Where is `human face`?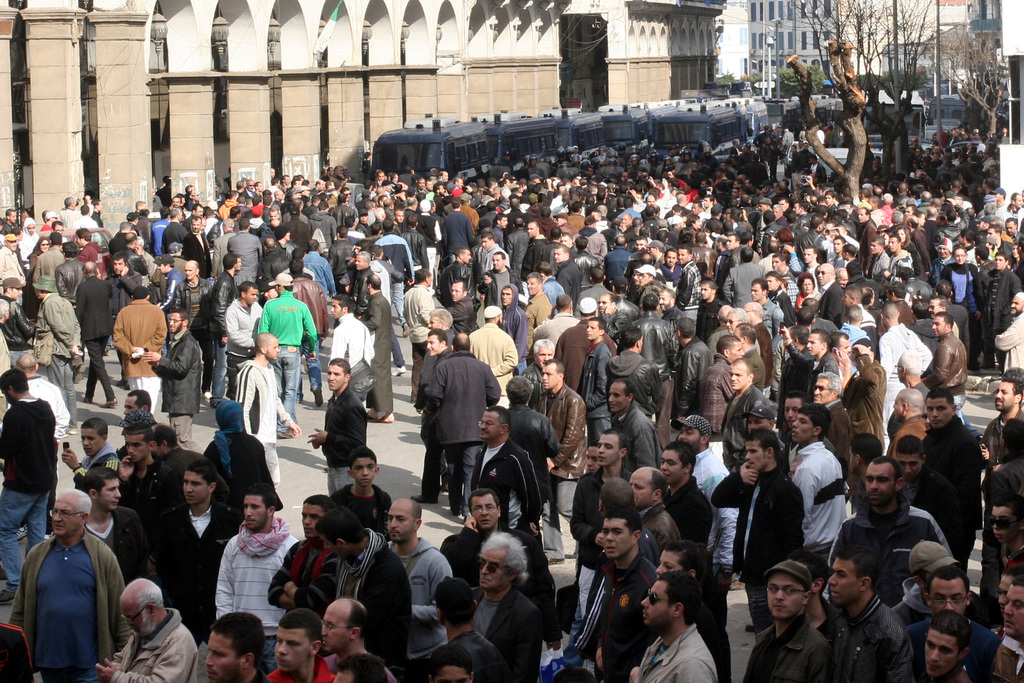
pyautogui.locateOnScreen(989, 506, 1019, 542).
